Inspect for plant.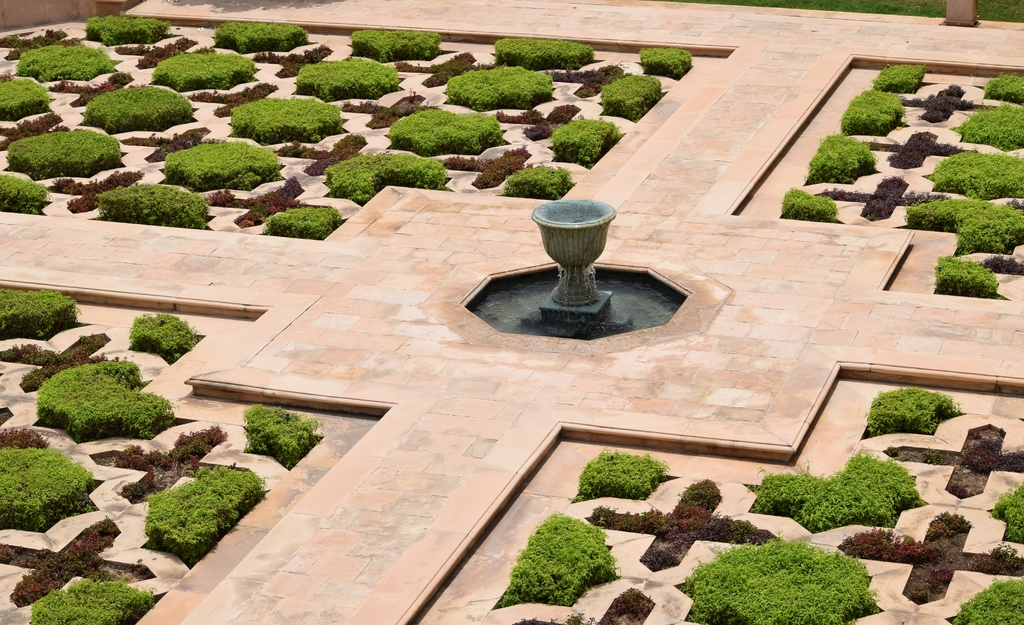
Inspection: {"x1": 601, "y1": 68, "x2": 670, "y2": 117}.
